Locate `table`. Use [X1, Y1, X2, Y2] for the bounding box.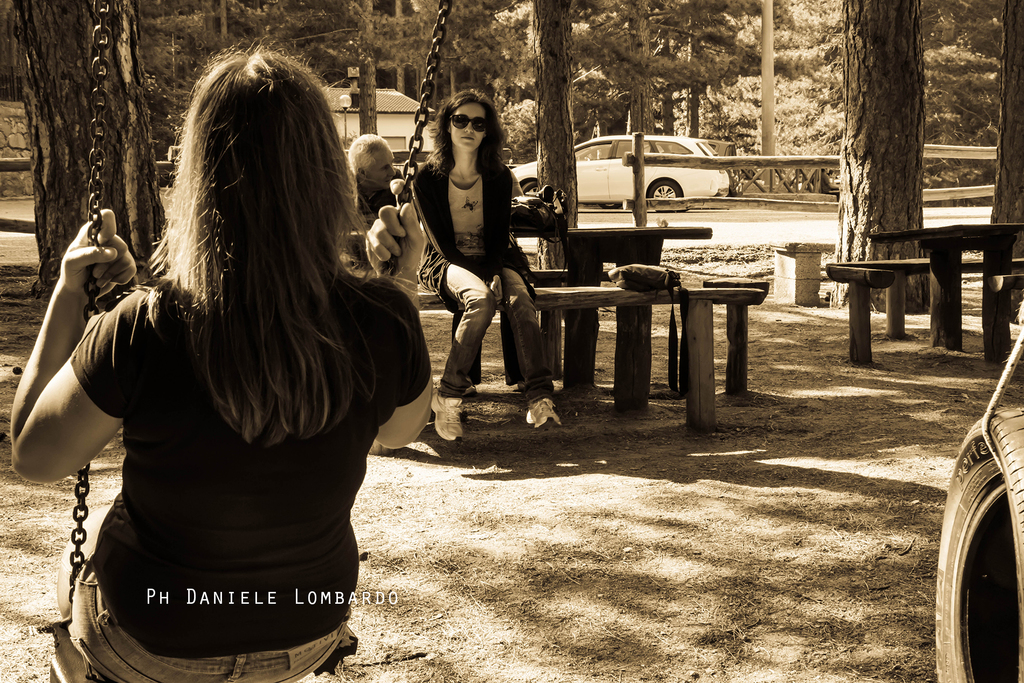
[557, 220, 719, 386].
